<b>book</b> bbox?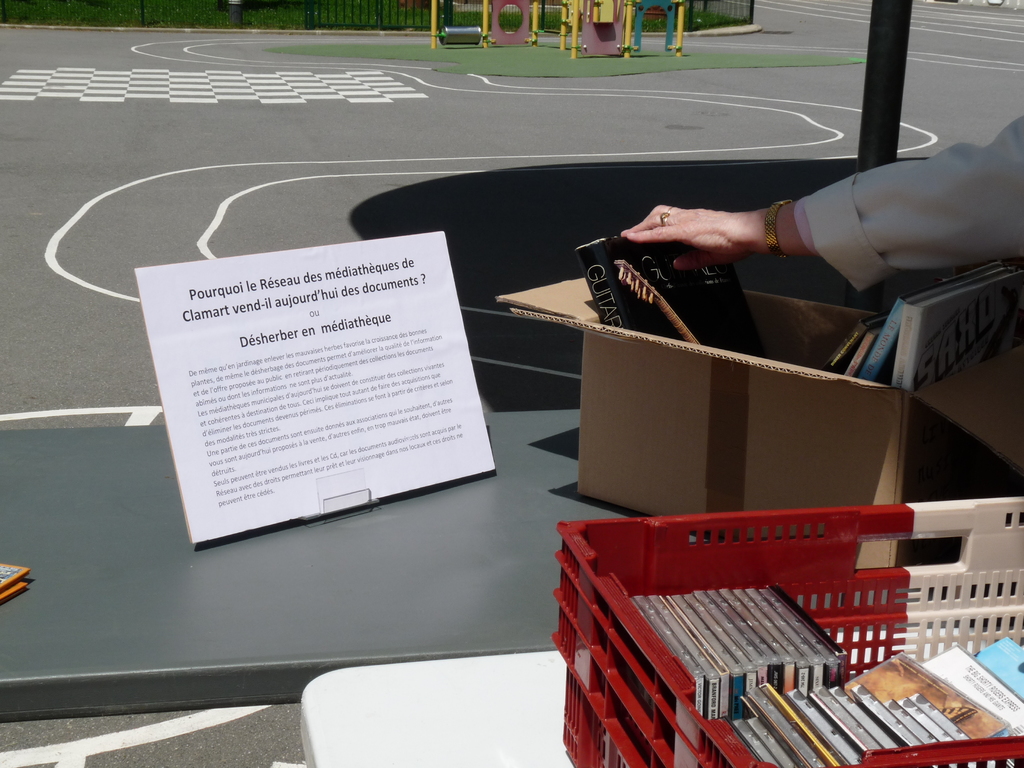
crop(840, 319, 884, 374)
